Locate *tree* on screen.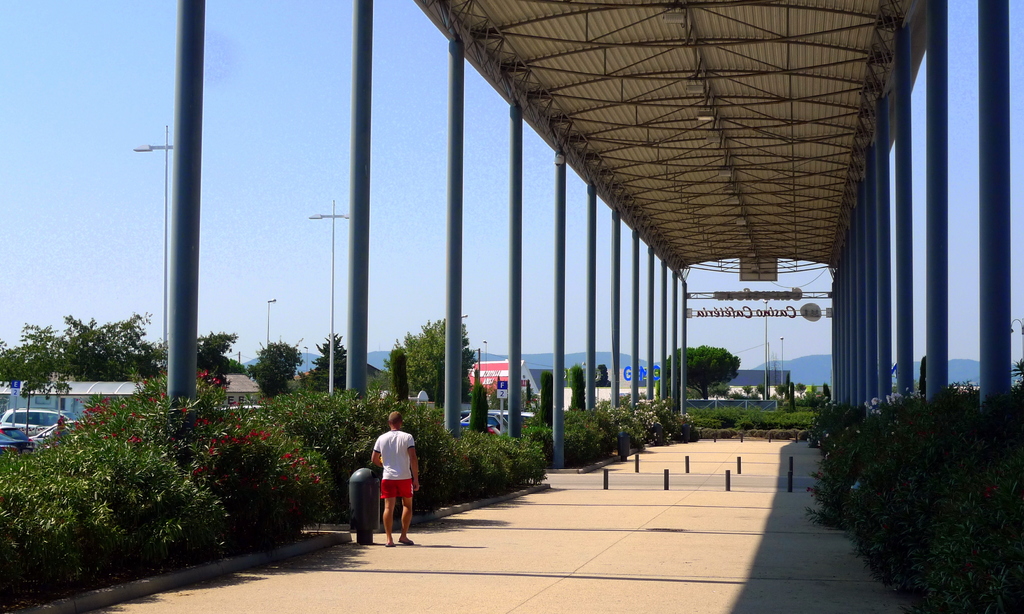
On screen at 197/329/237/378.
